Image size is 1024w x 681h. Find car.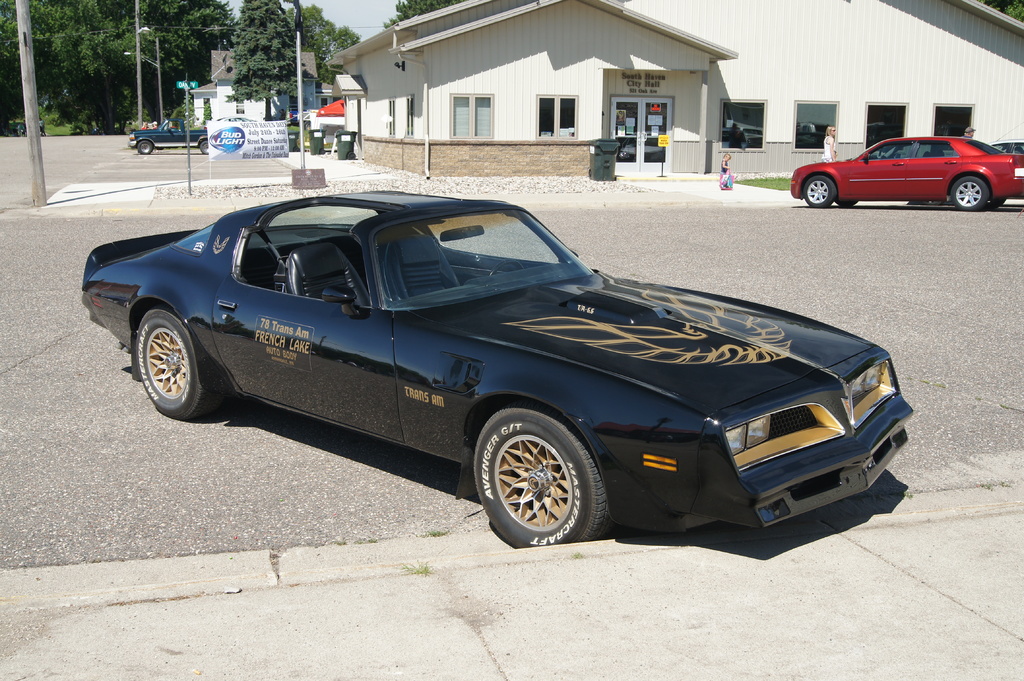
bbox(988, 138, 1023, 195).
